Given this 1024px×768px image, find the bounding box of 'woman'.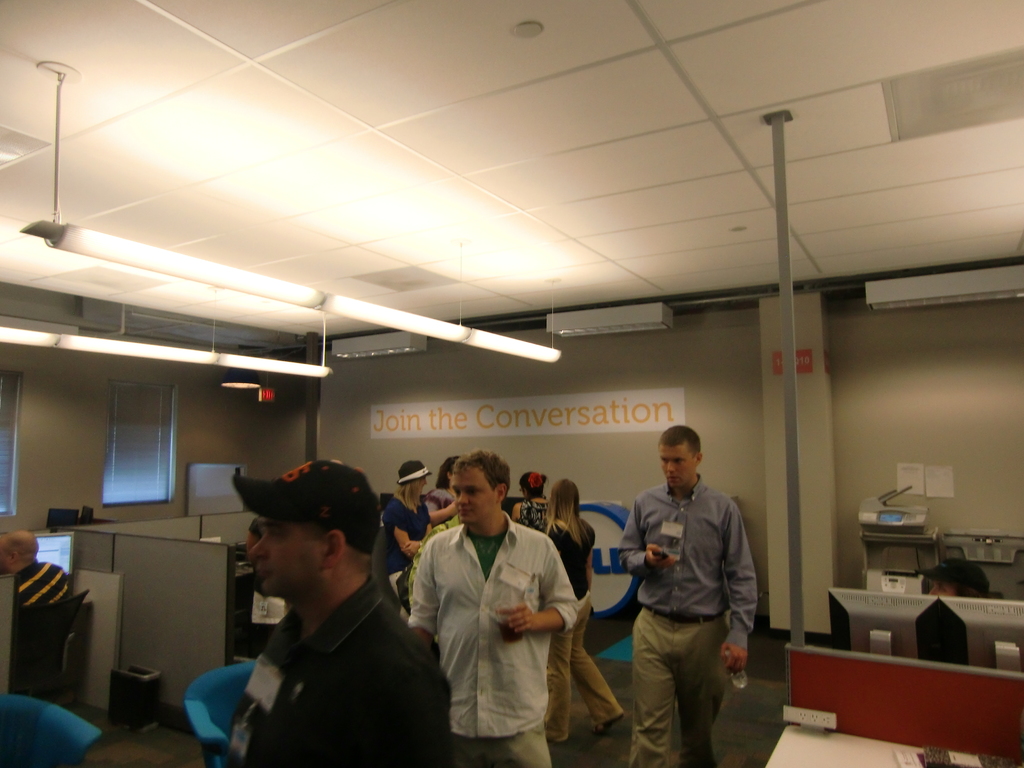
pyautogui.locateOnScreen(376, 463, 435, 589).
